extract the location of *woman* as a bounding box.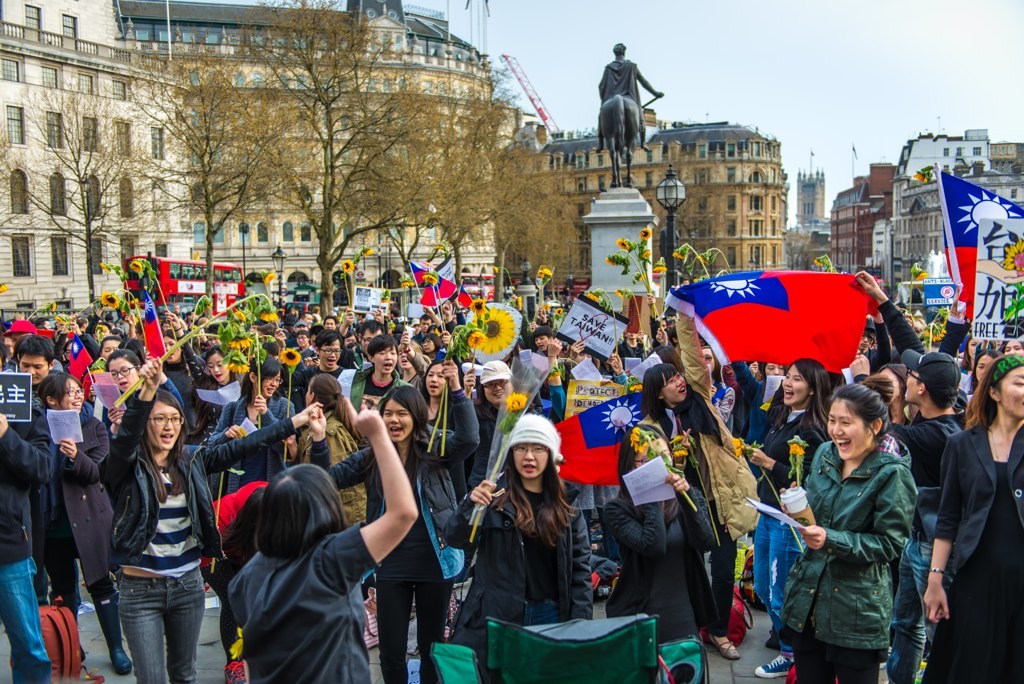
960/334/982/374.
